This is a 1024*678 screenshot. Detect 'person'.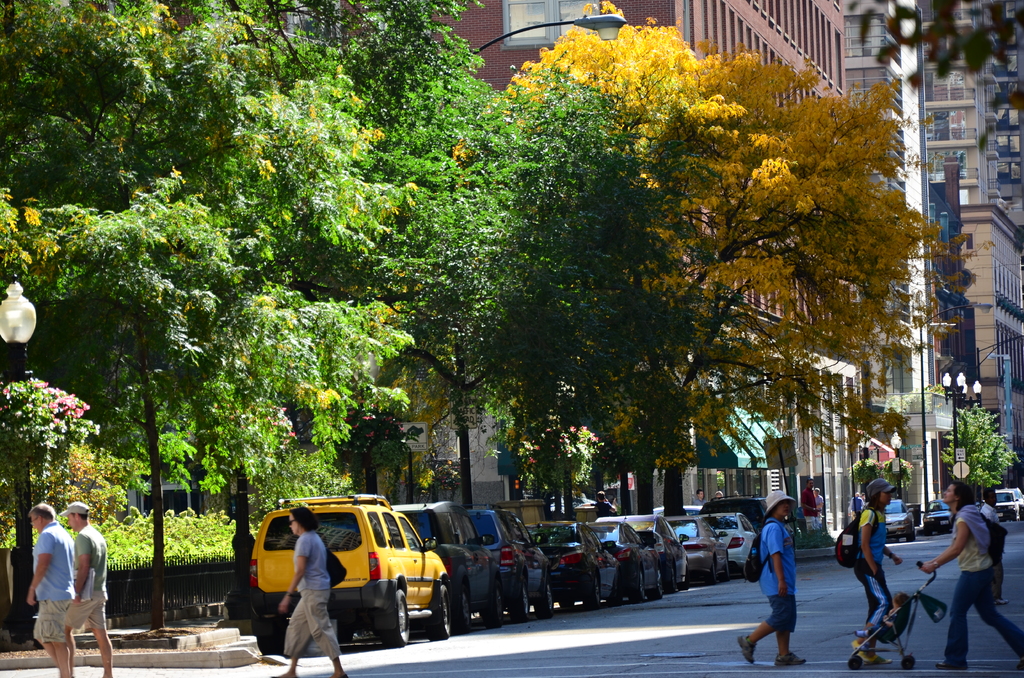
(849,474,904,646).
